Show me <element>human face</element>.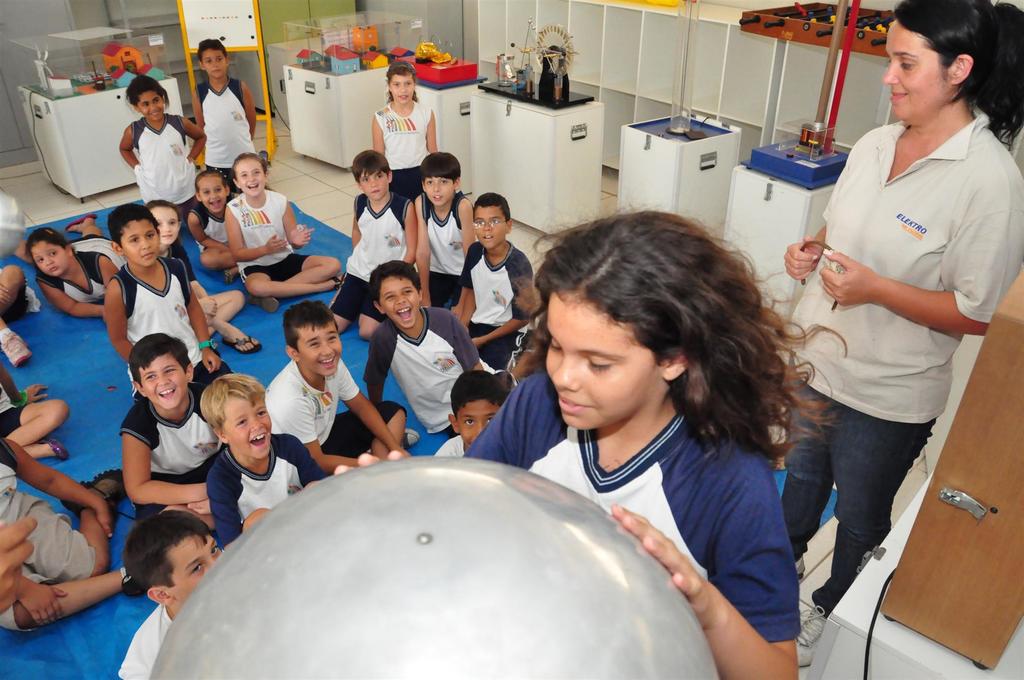
<element>human face</element> is here: rect(301, 326, 342, 376).
